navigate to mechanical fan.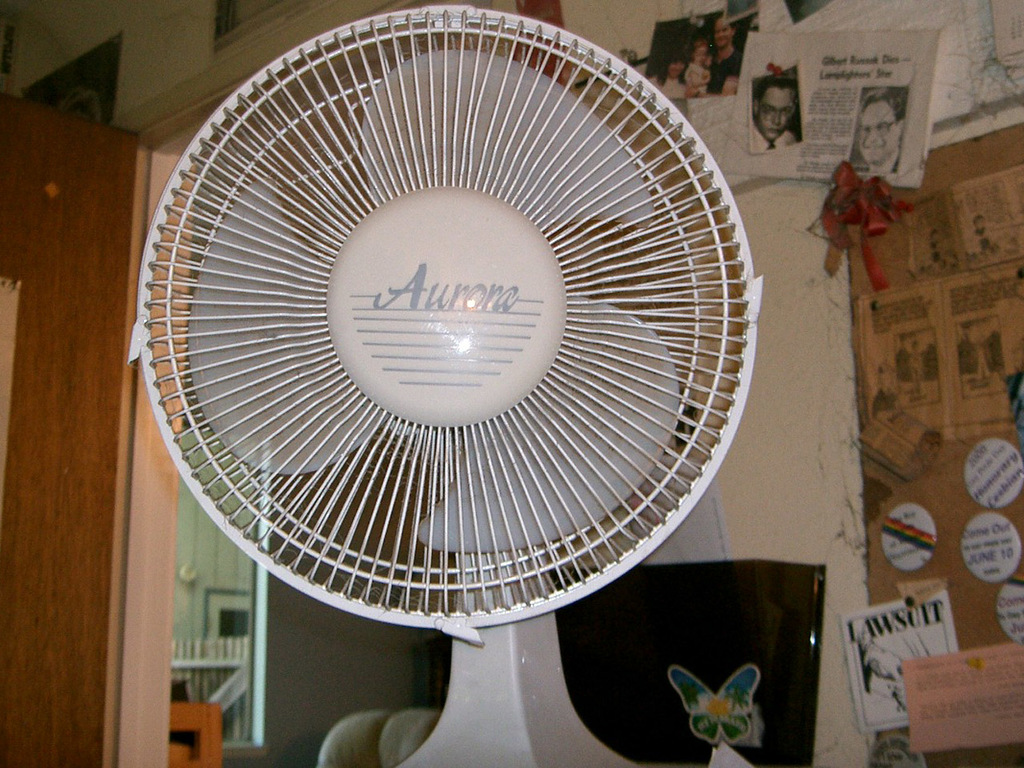
Navigation target: 130 0 766 767.
